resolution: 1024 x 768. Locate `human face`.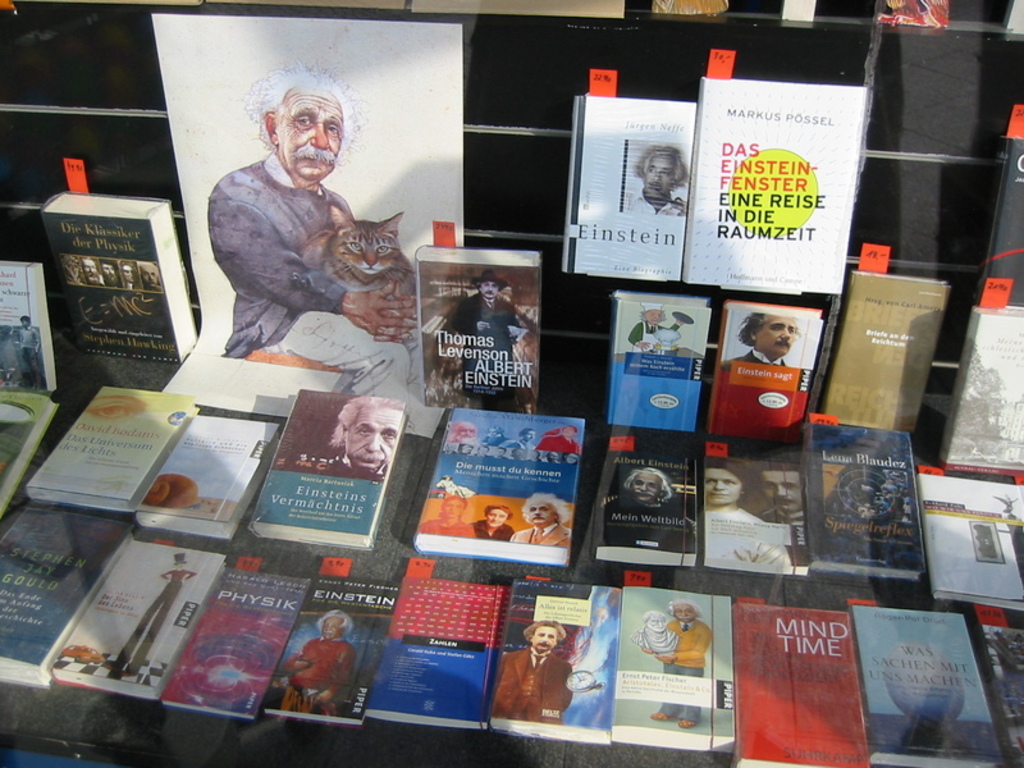
Rect(532, 625, 559, 650).
